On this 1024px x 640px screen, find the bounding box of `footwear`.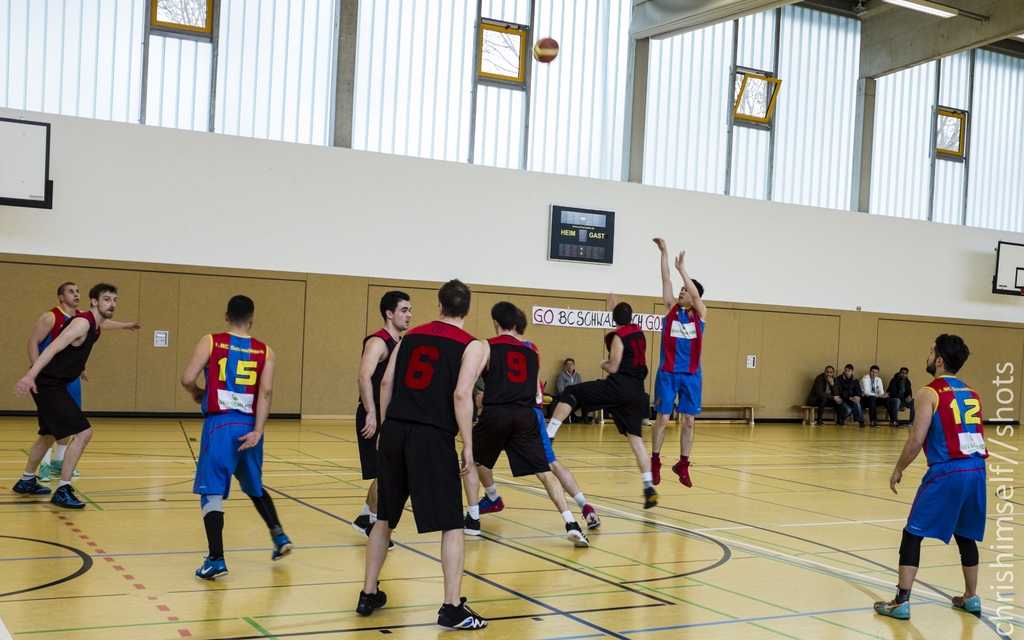
Bounding box: crop(640, 415, 652, 428).
